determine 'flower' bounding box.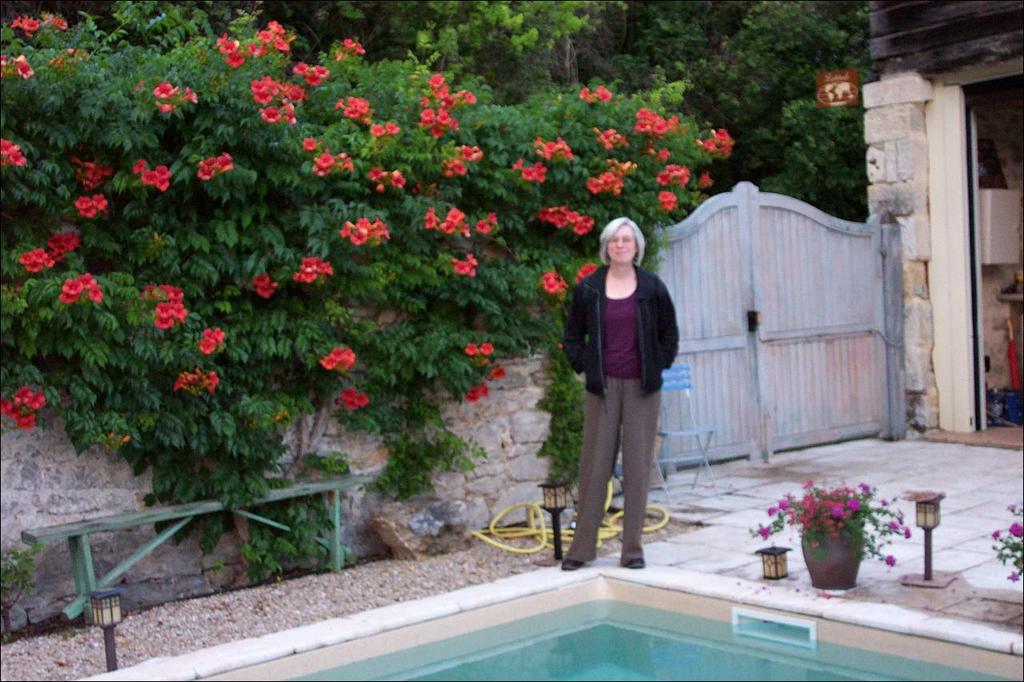
Determined: (x1=224, y1=54, x2=246, y2=64).
